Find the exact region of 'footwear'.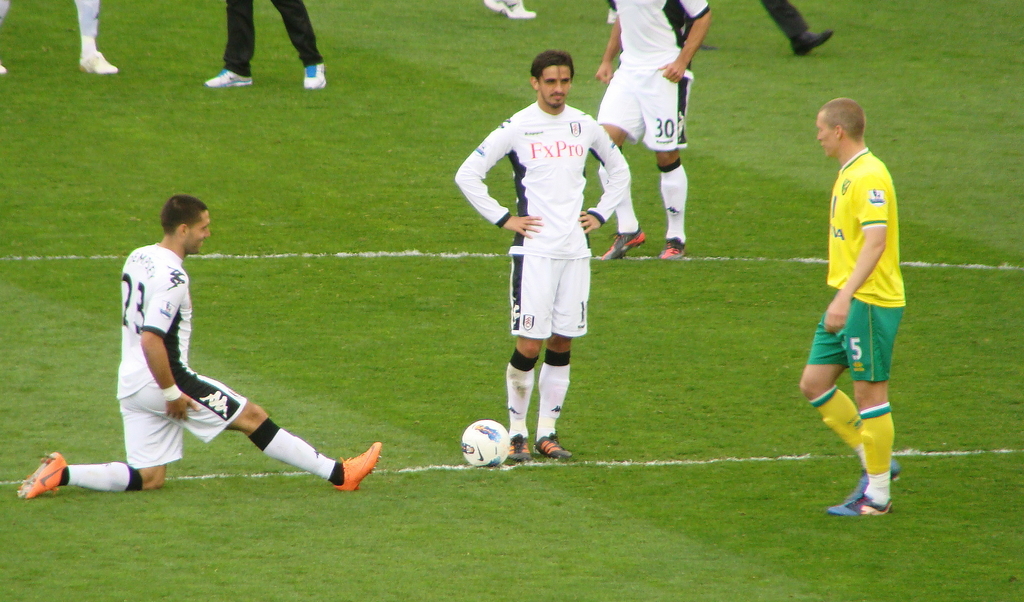
Exact region: locate(844, 455, 895, 501).
